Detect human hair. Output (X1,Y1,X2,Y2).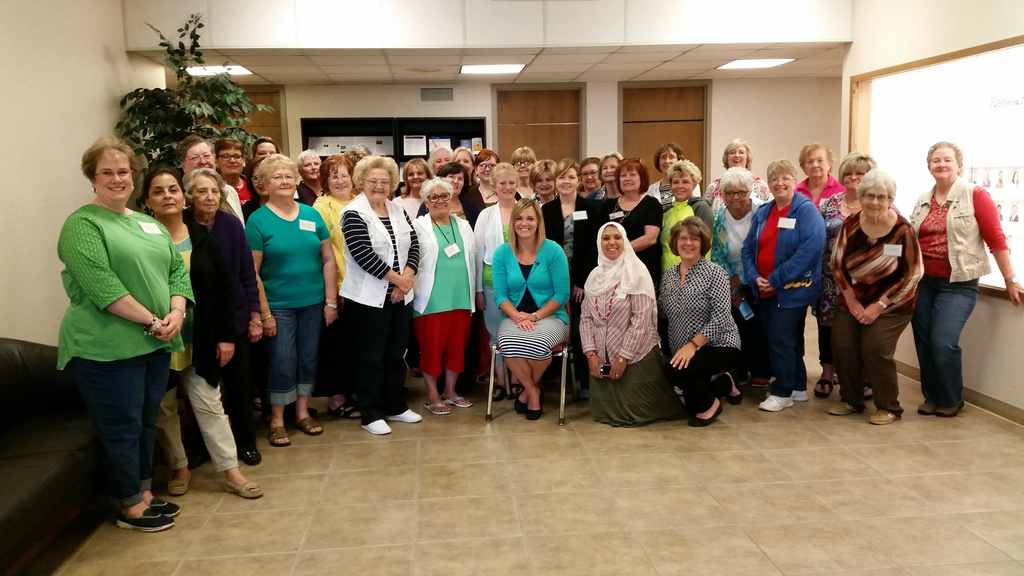
(488,161,521,192).
